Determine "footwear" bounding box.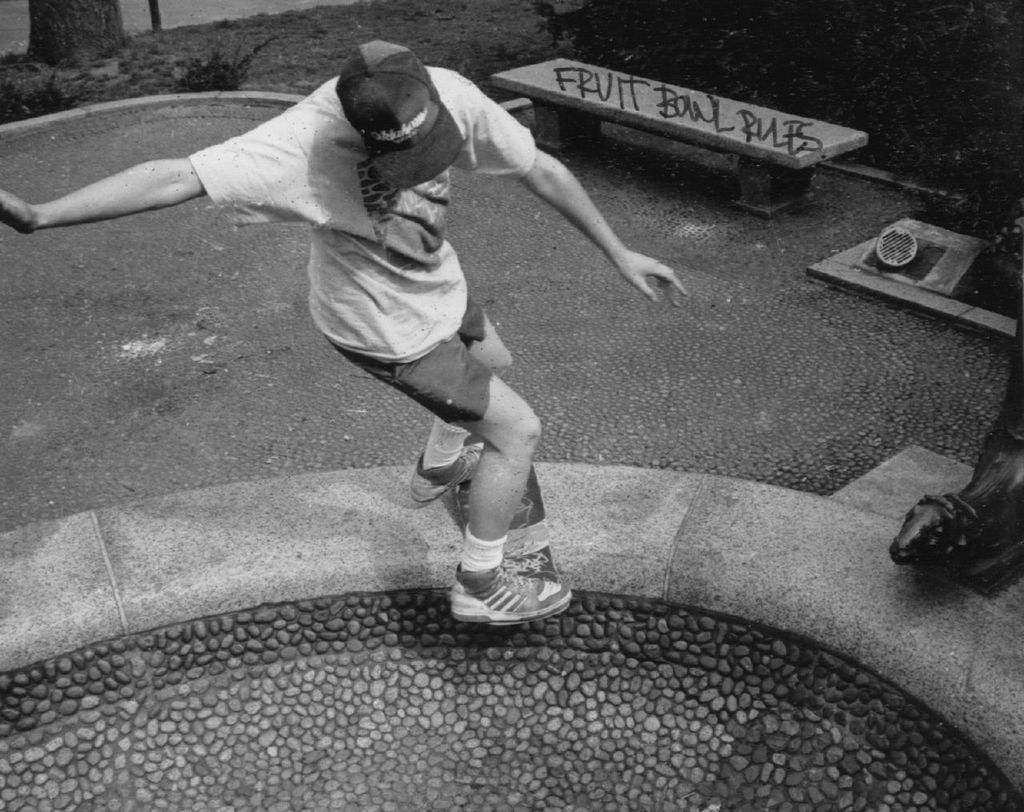
Determined: locate(410, 438, 490, 502).
